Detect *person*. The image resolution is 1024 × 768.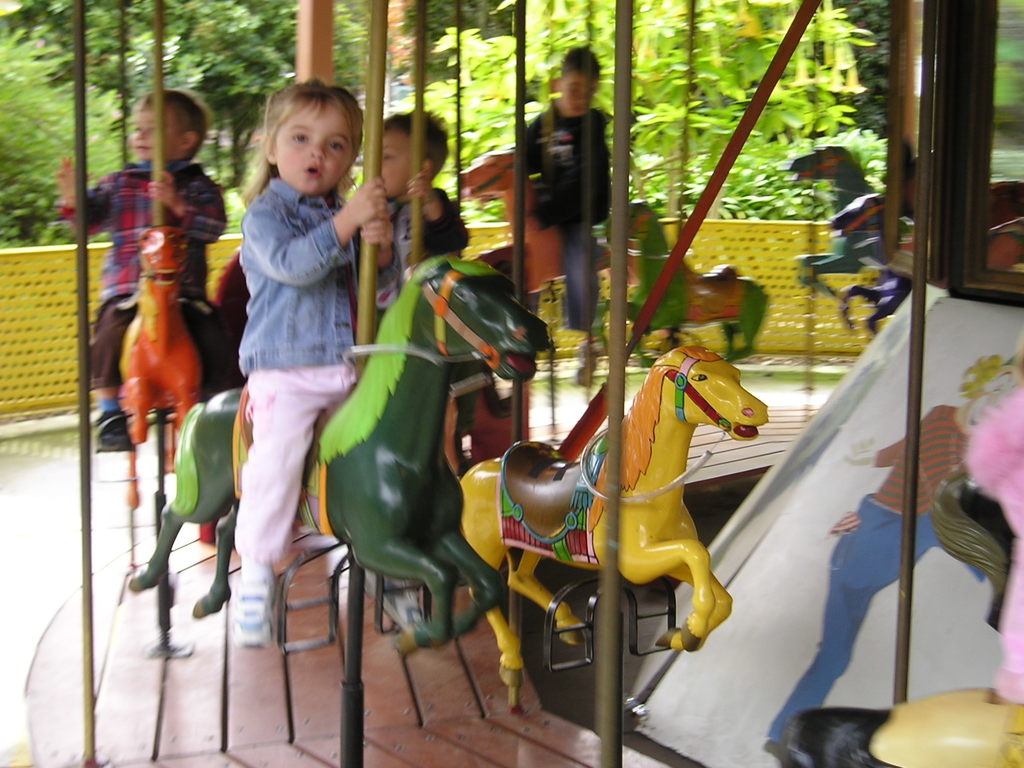
530, 44, 621, 342.
